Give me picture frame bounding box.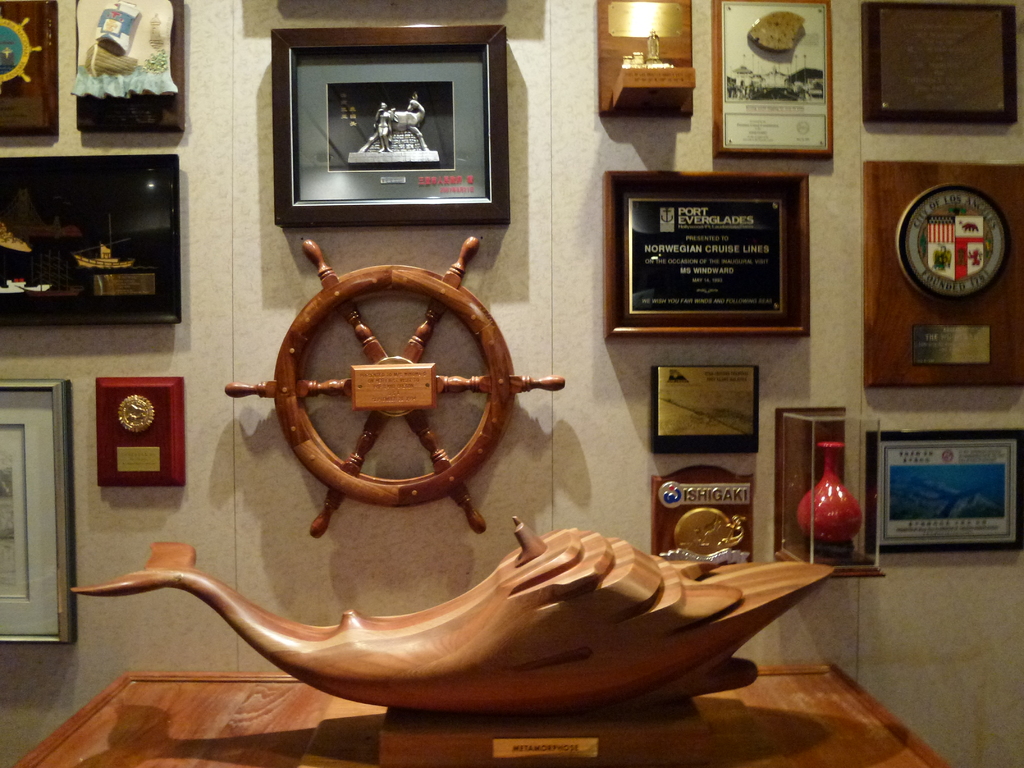
BBox(0, 156, 179, 328).
